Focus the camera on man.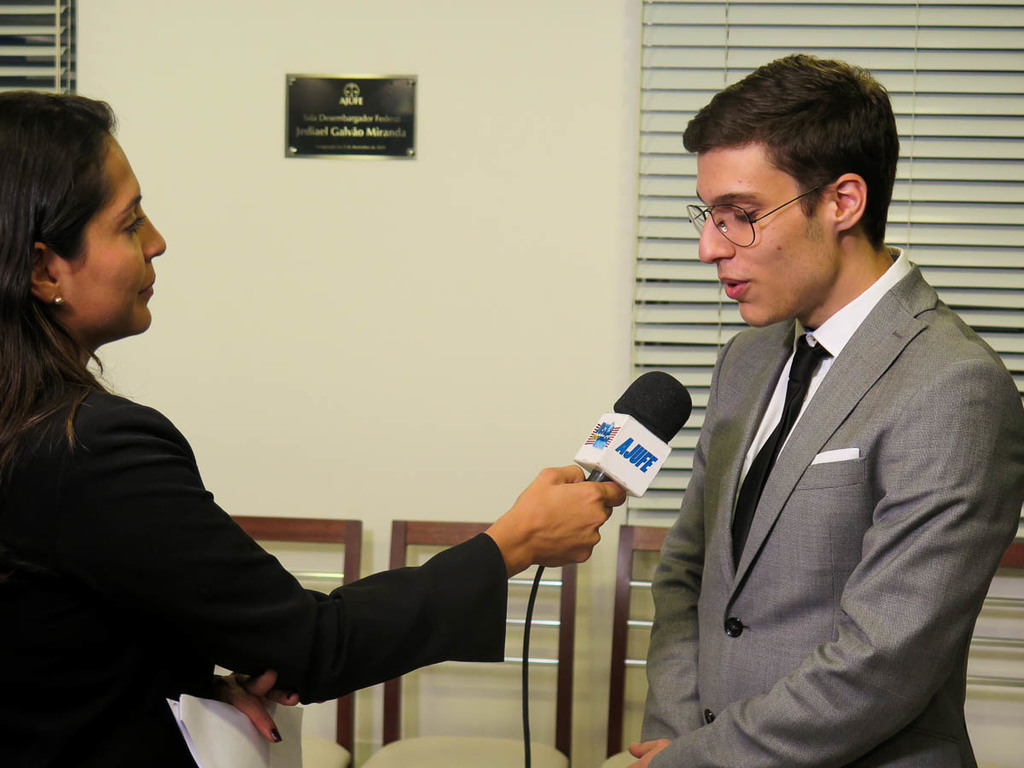
Focus region: crop(627, 48, 1023, 767).
